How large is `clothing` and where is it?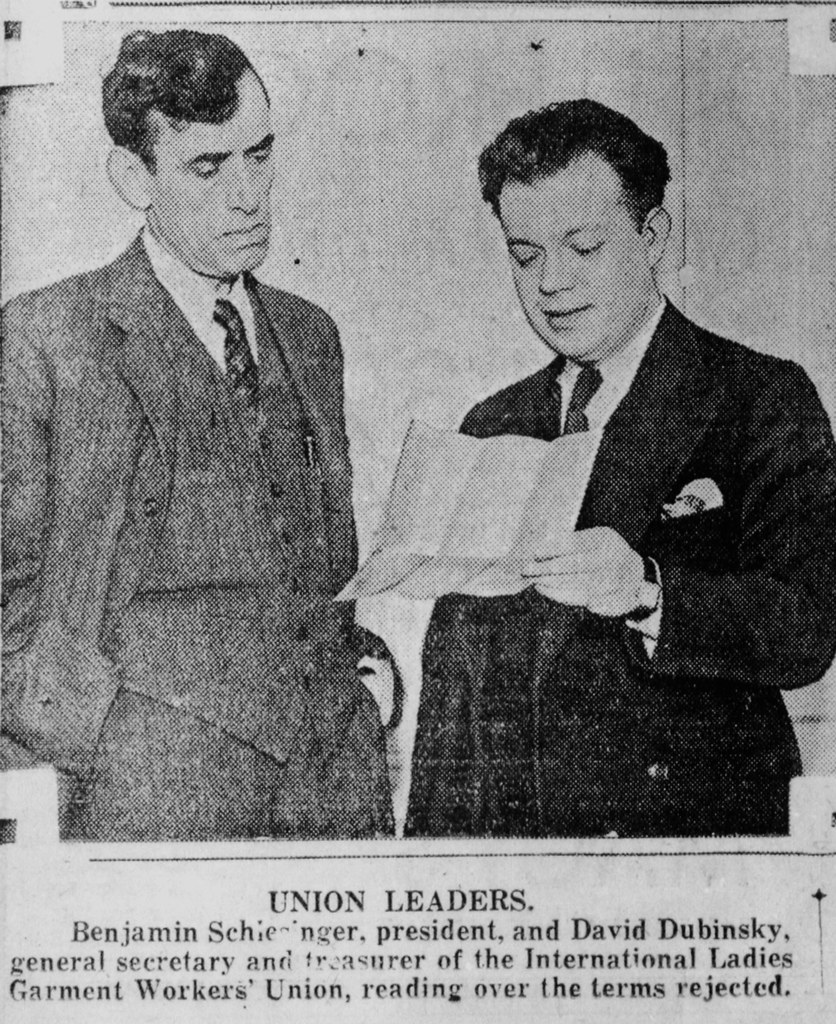
Bounding box: [left=398, top=290, right=835, bottom=837].
